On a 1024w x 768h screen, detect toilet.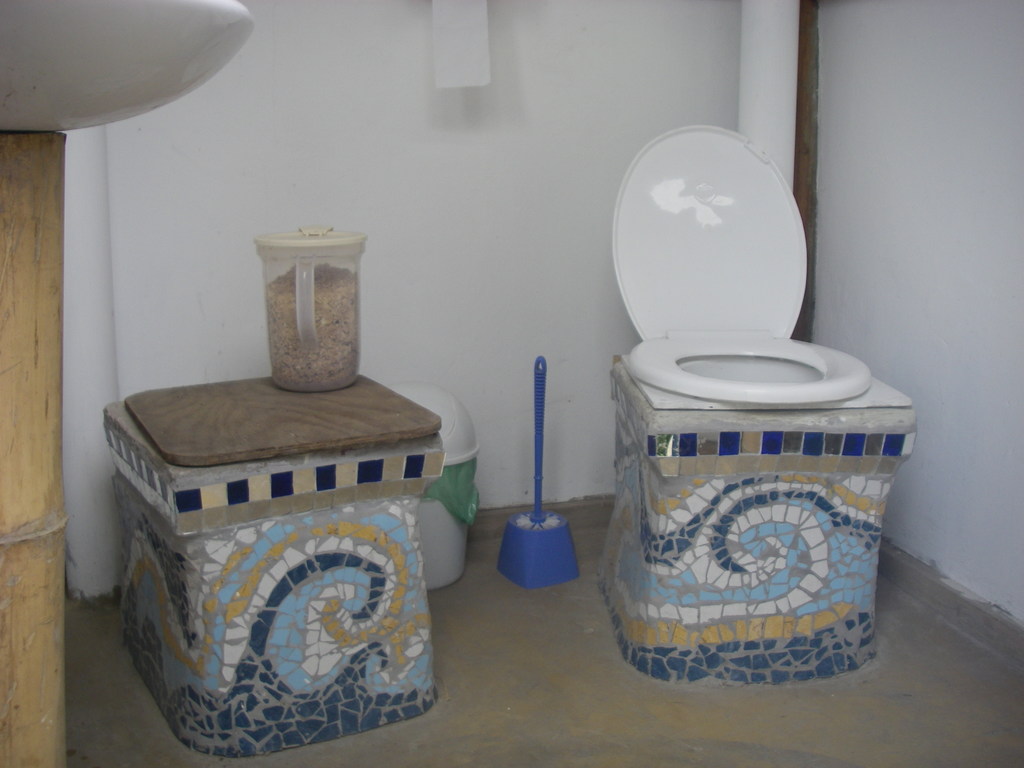
[x1=610, y1=124, x2=876, y2=407].
